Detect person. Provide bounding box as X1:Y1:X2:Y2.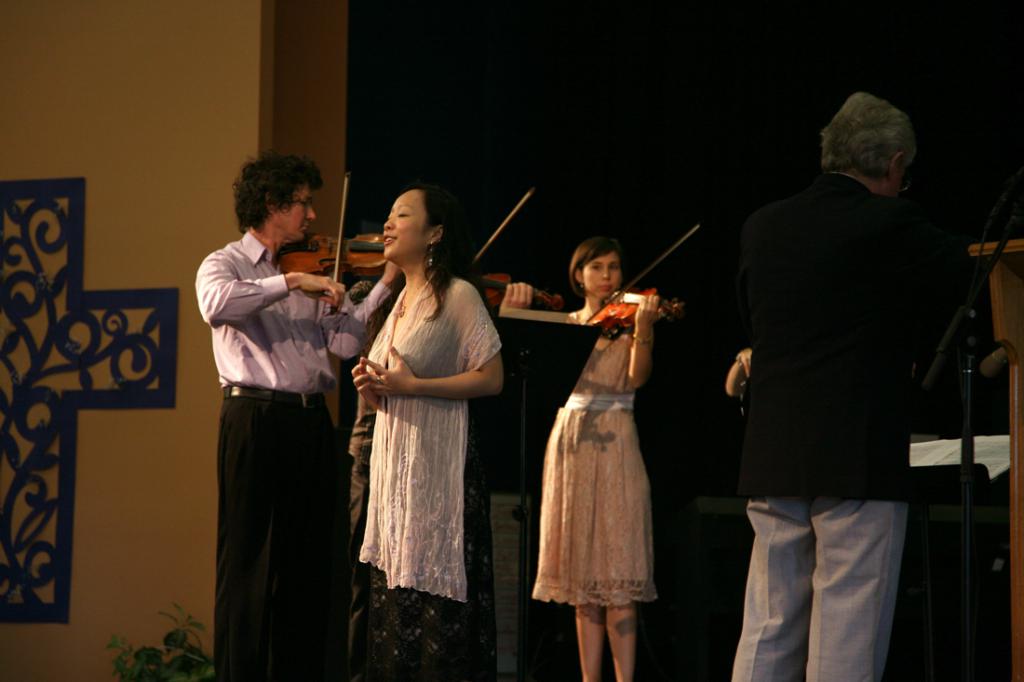
195:149:363:657.
